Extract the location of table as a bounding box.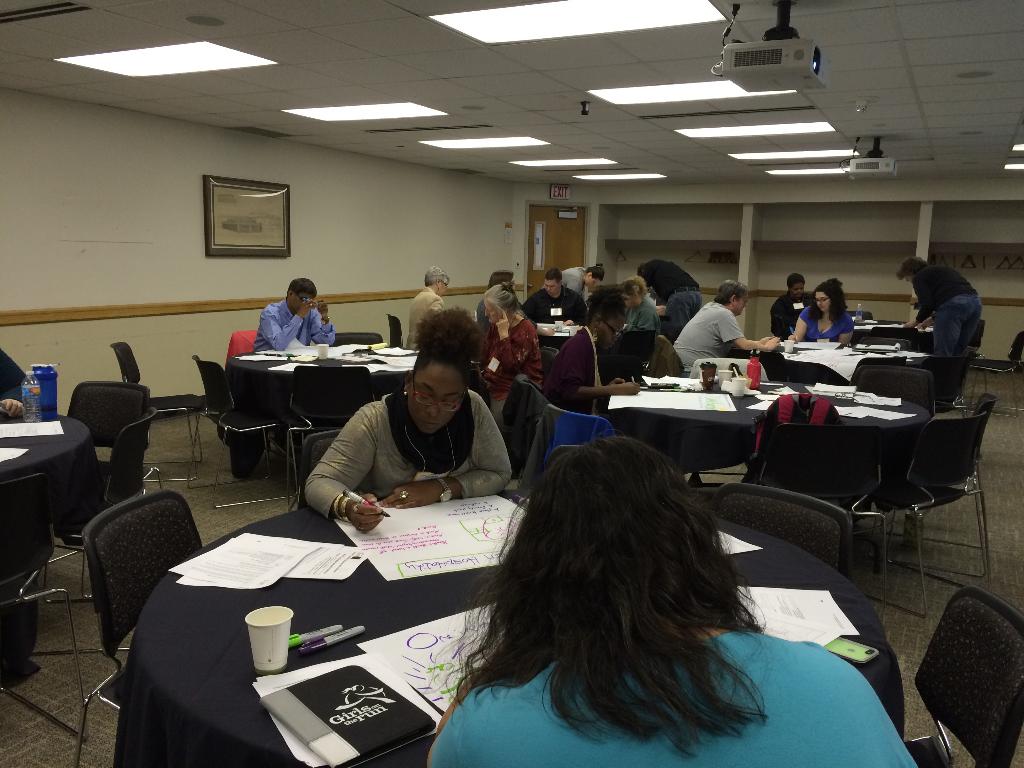
select_region(529, 319, 605, 360).
